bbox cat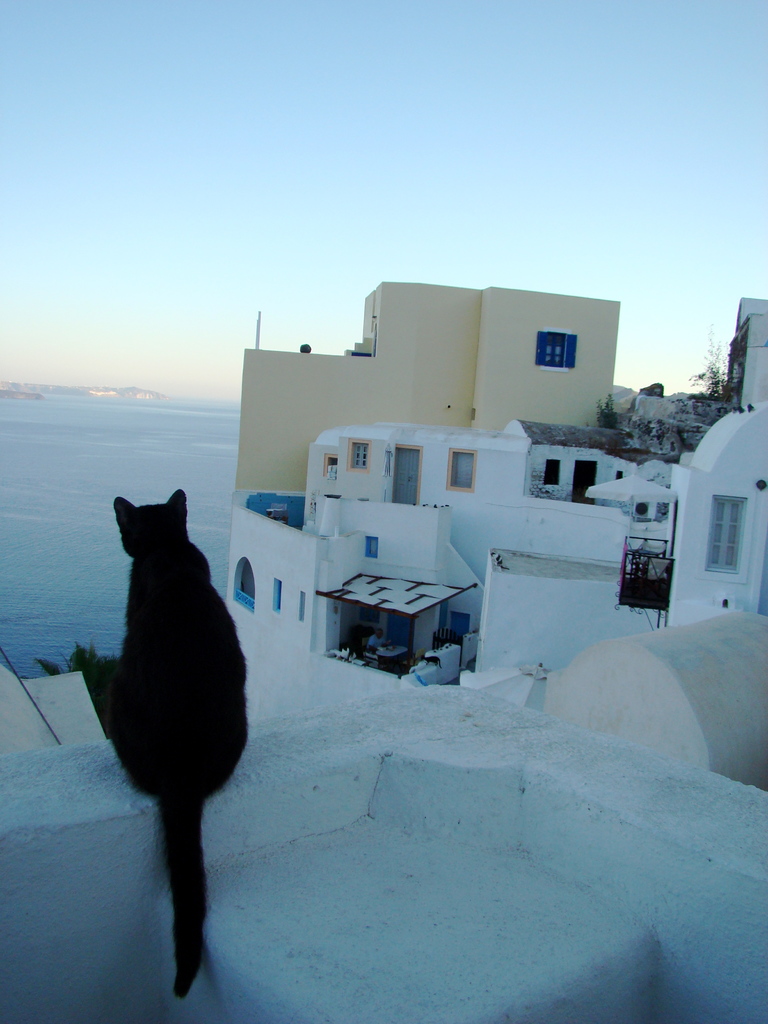
<box>74,491,251,996</box>
